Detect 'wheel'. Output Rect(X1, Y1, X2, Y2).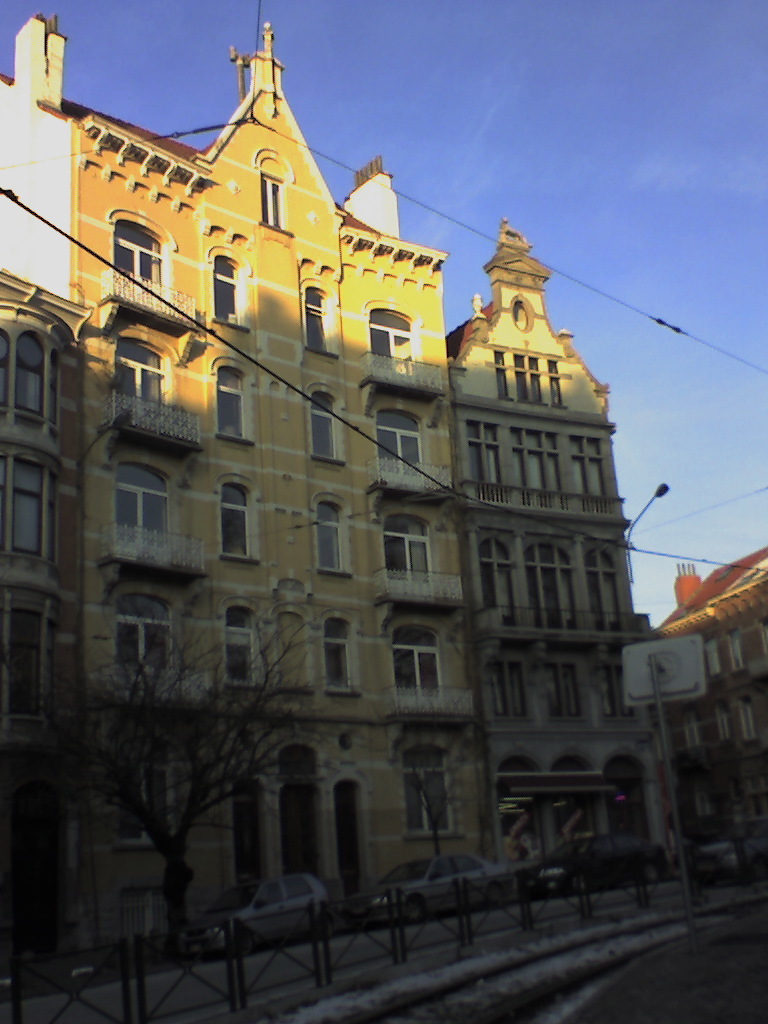
Rect(401, 900, 422, 921).
